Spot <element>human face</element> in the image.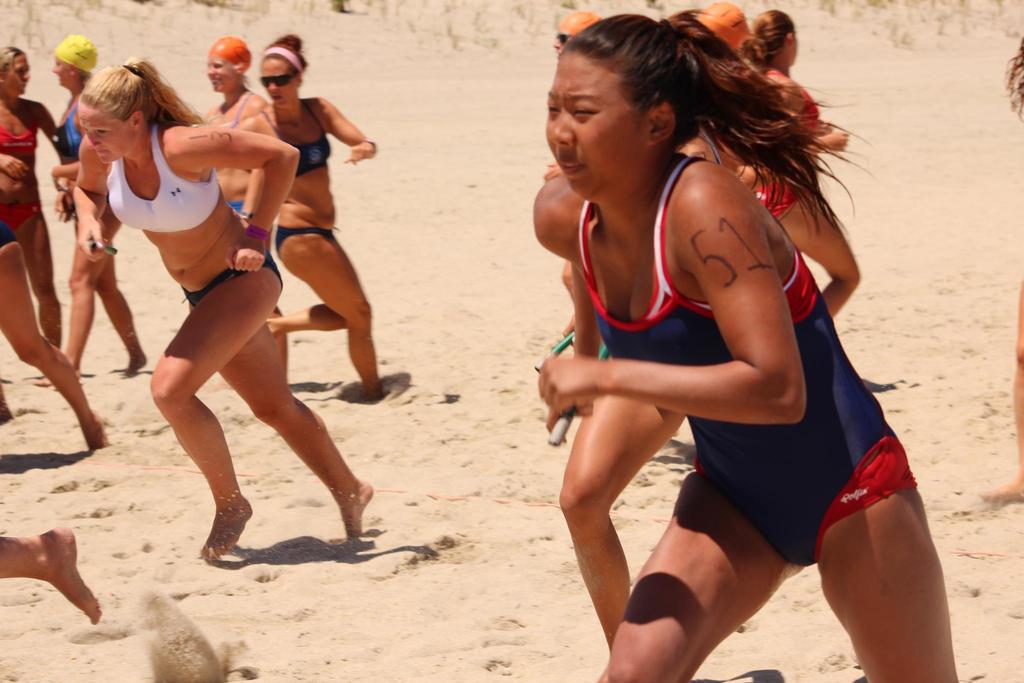
<element>human face</element> found at 76,99,132,170.
